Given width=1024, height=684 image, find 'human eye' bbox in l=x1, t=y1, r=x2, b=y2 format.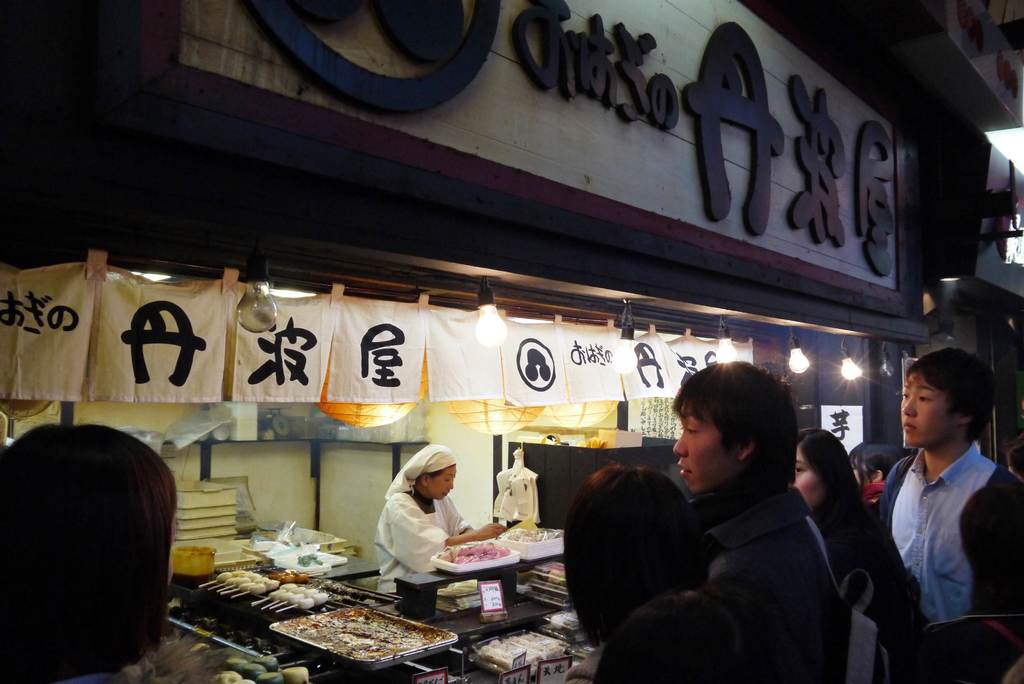
l=915, t=394, r=932, b=406.
